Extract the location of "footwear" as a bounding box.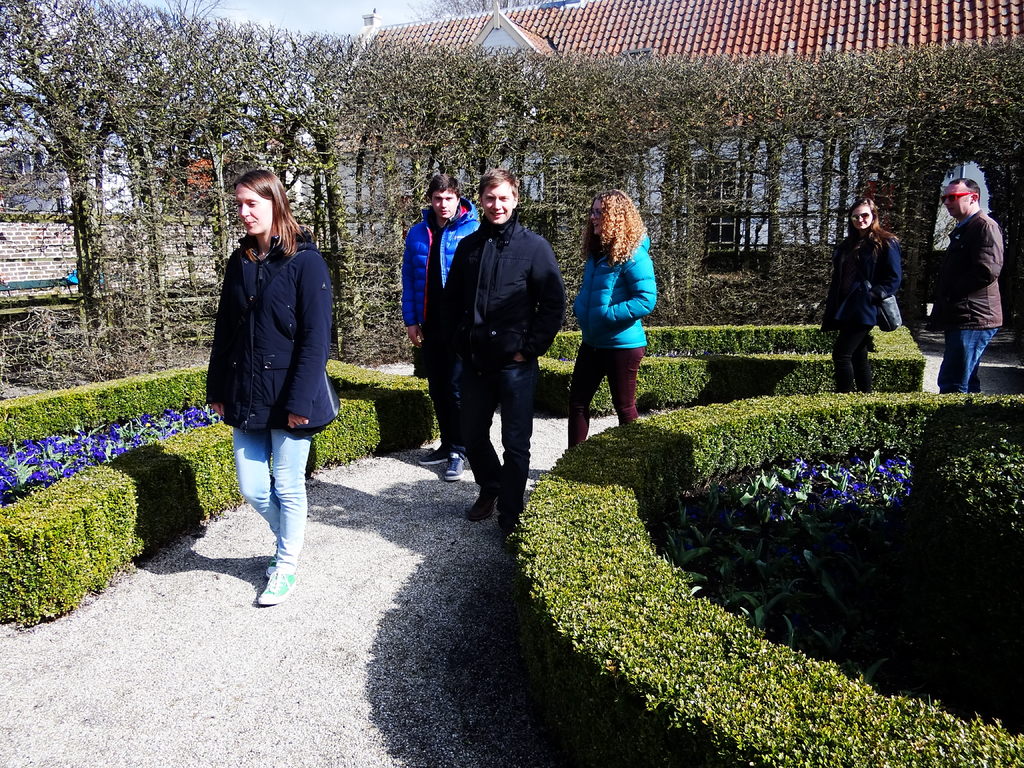
467,488,503,519.
